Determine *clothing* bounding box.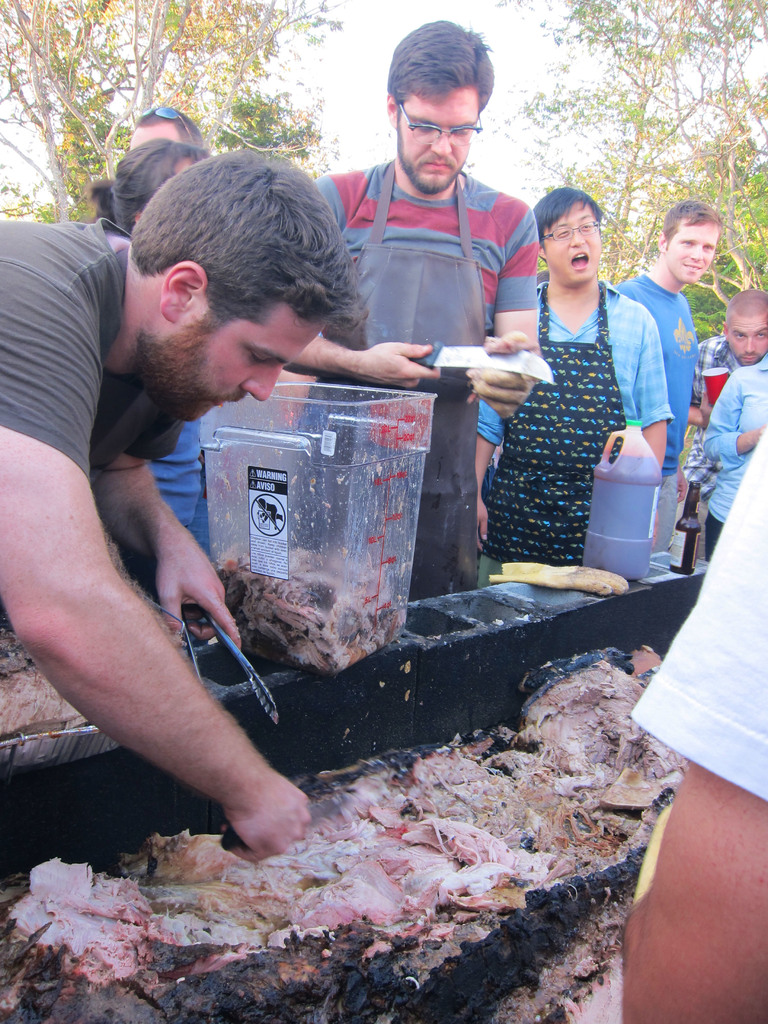
Determined: bbox(620, 267, 689, 486).
